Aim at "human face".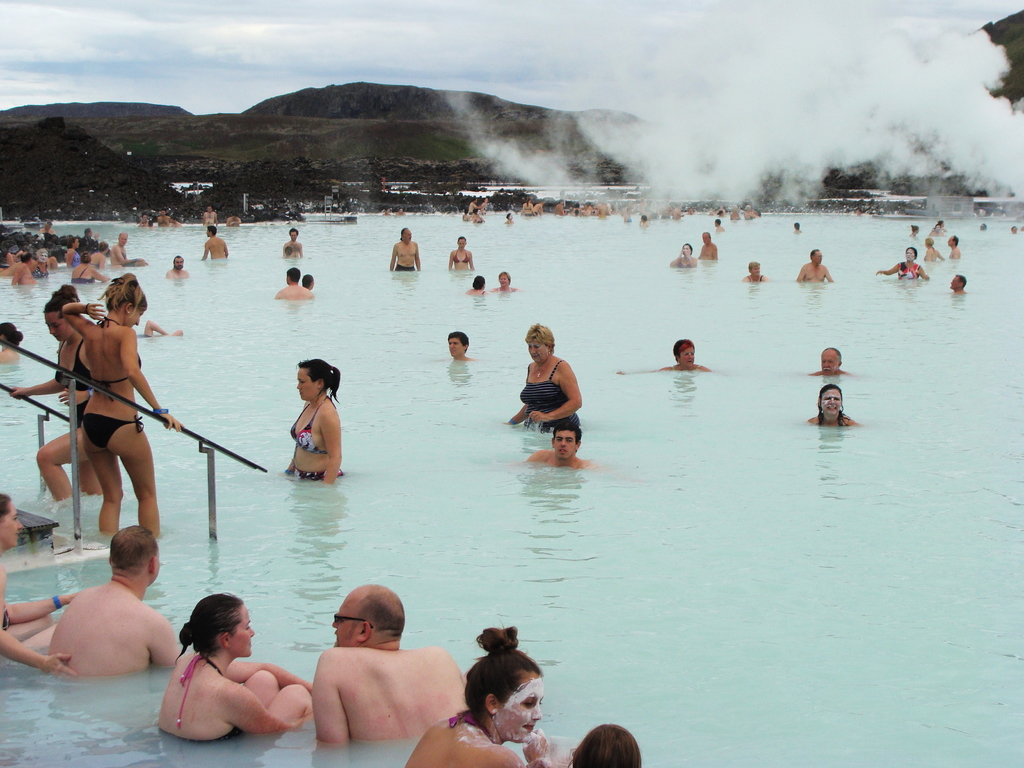
Aimed at <box>680,346,694,365</box>.
